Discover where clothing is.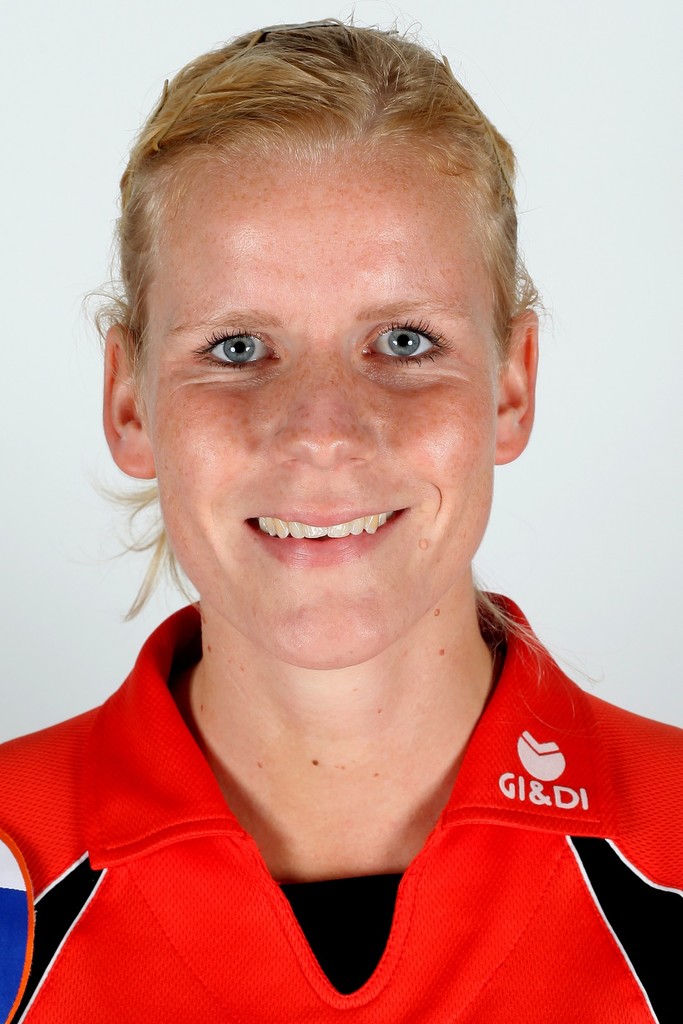
Discovered at {"left": 0, "top": 600, "right": 682, "bottom": 1023}.
